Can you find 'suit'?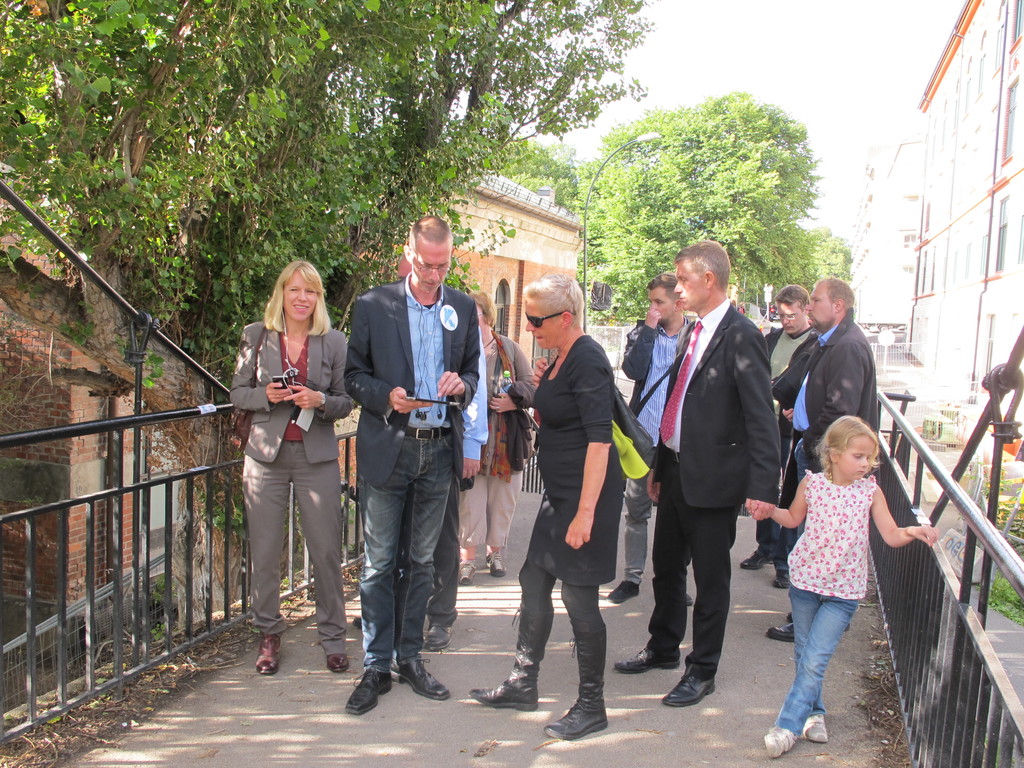
Yes, bounding box: x1=339 y1=276 x2=484 y2=482.
